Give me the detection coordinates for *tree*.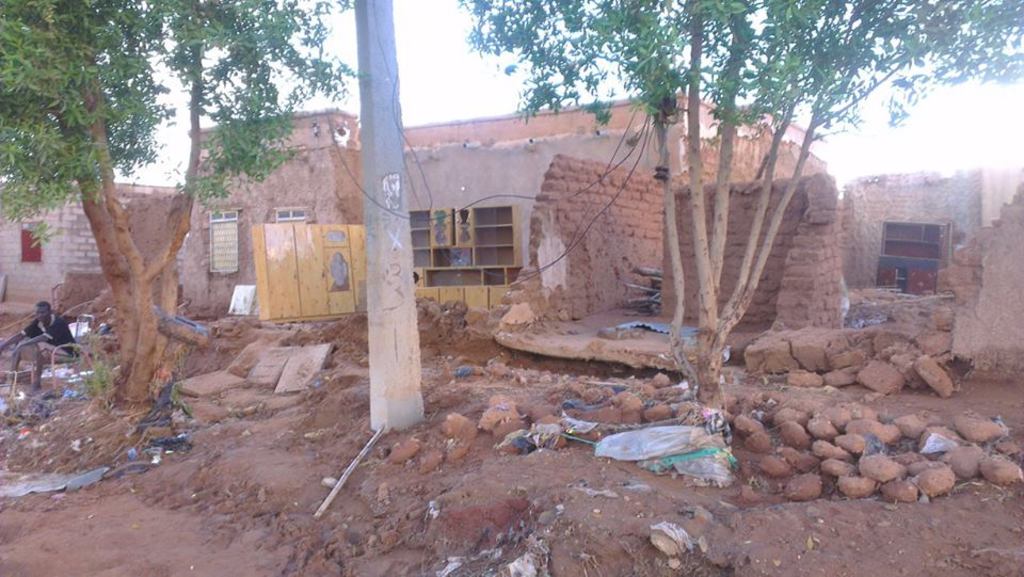
box(455, 0, 1023, 411).
